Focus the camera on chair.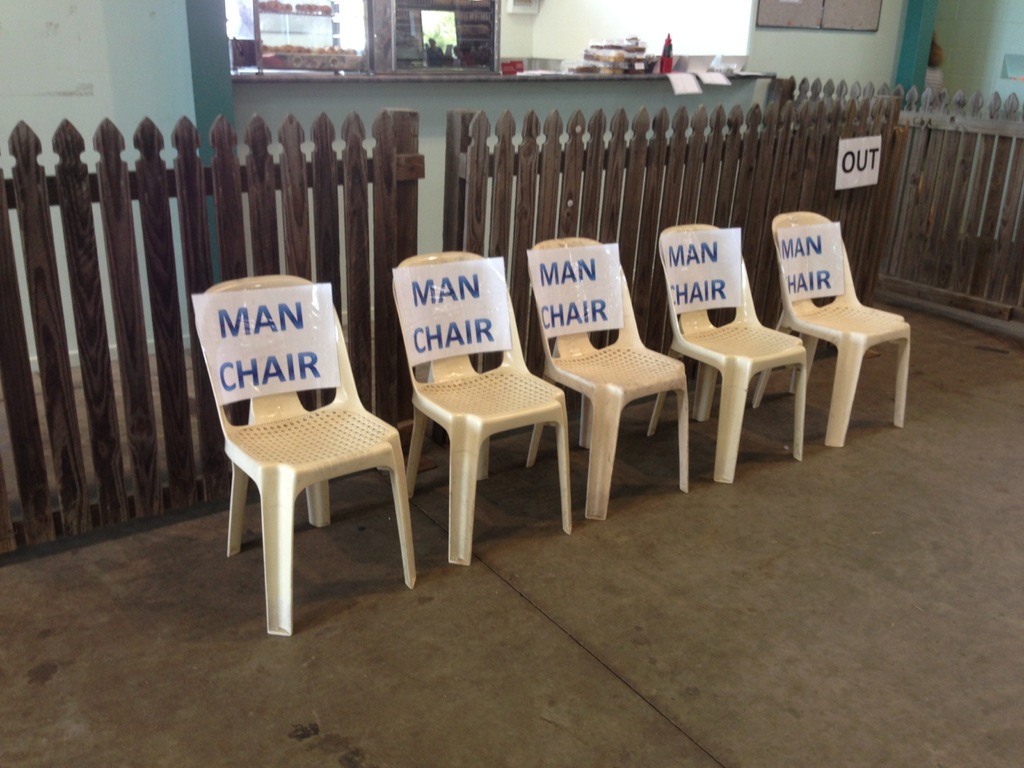
Focus region: detection(192, 278, 414, 640).
